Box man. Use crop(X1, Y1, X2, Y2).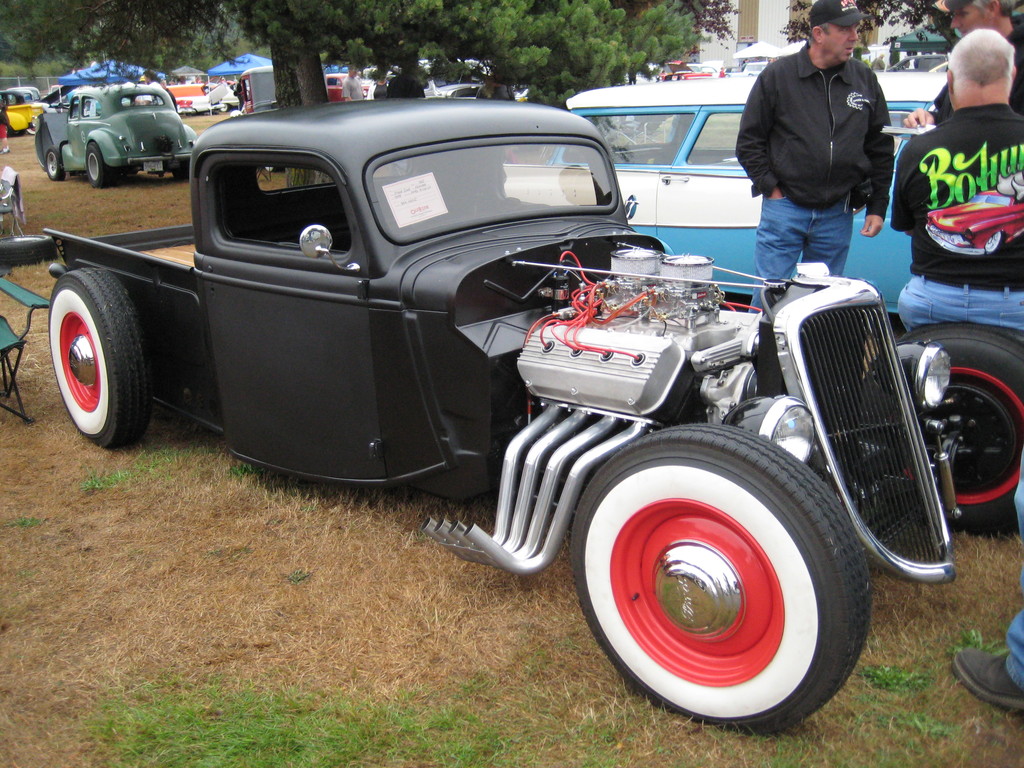
crop(739, 13, 916, 288).
